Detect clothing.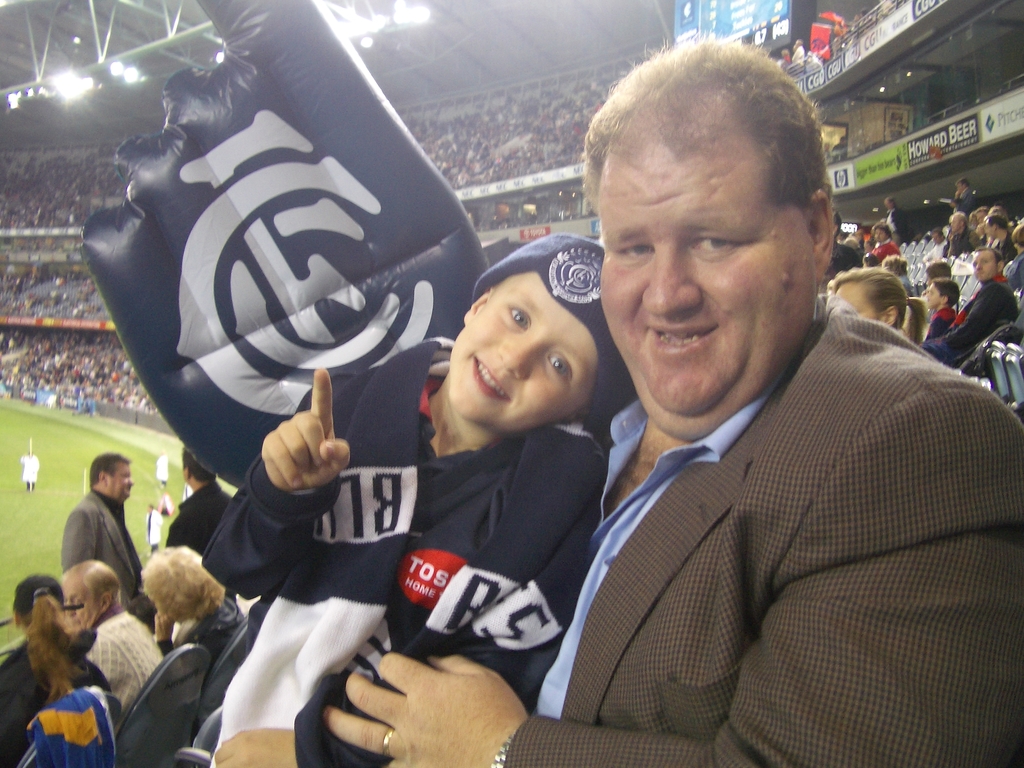
Detected at <bbox>145, 509, 163, 552</bbox>.
